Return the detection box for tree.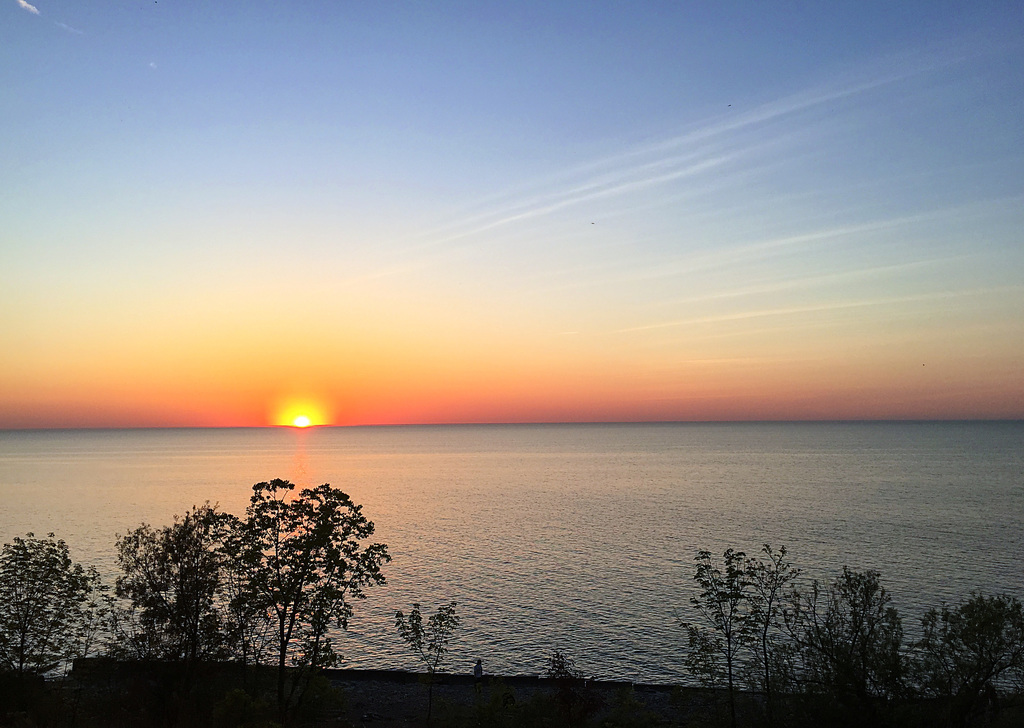
0,531,92,685.
